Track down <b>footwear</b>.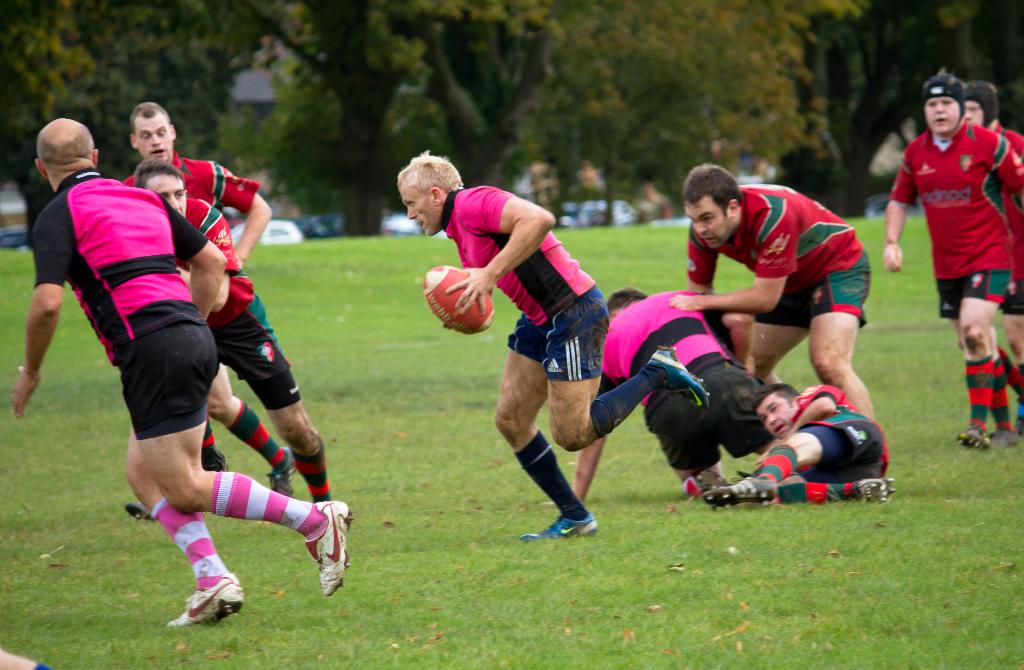
Tracked to (left=519, top=516, right=598, bottom=538).
